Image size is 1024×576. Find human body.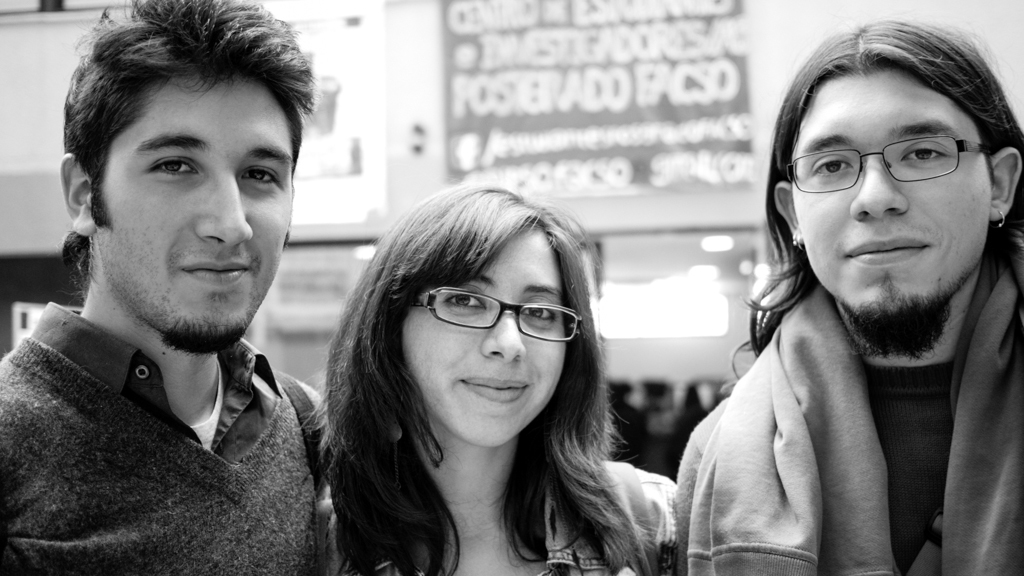
x1=668, y1=245, x2=1023, y2=575.
